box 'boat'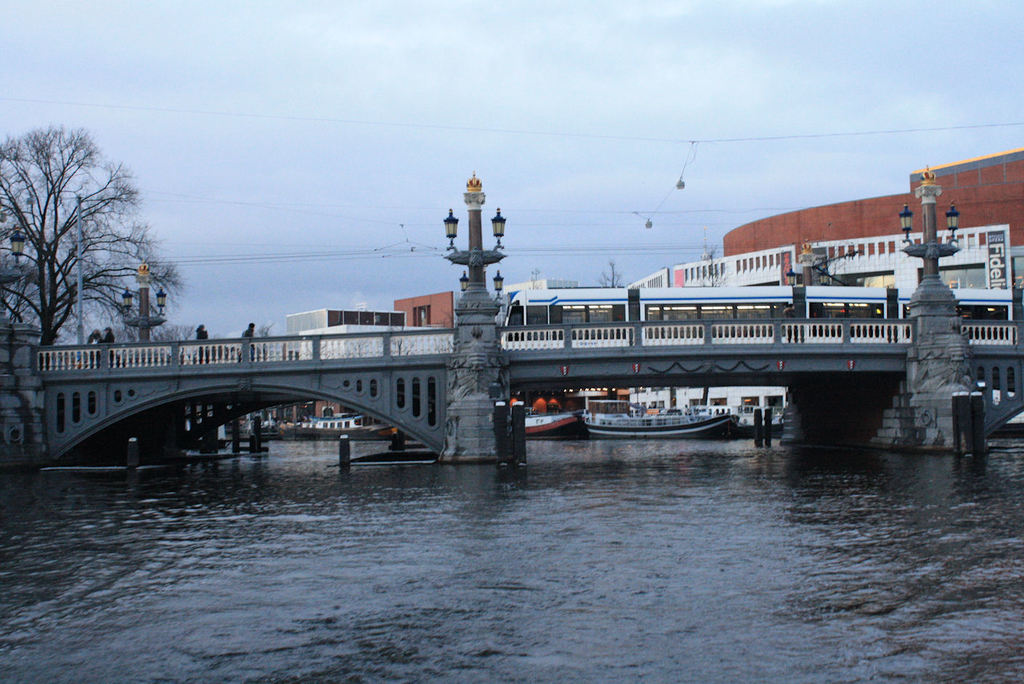
526/405/623/437
